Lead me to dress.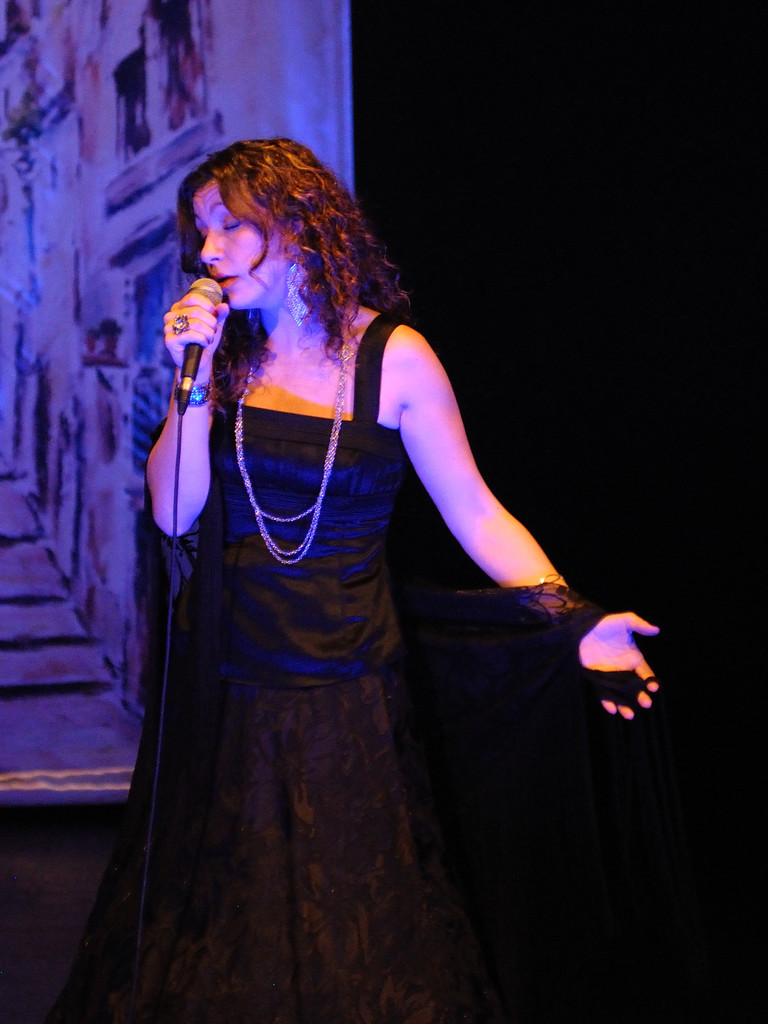
Lead to bbox(45, 312, 502, 1023).
